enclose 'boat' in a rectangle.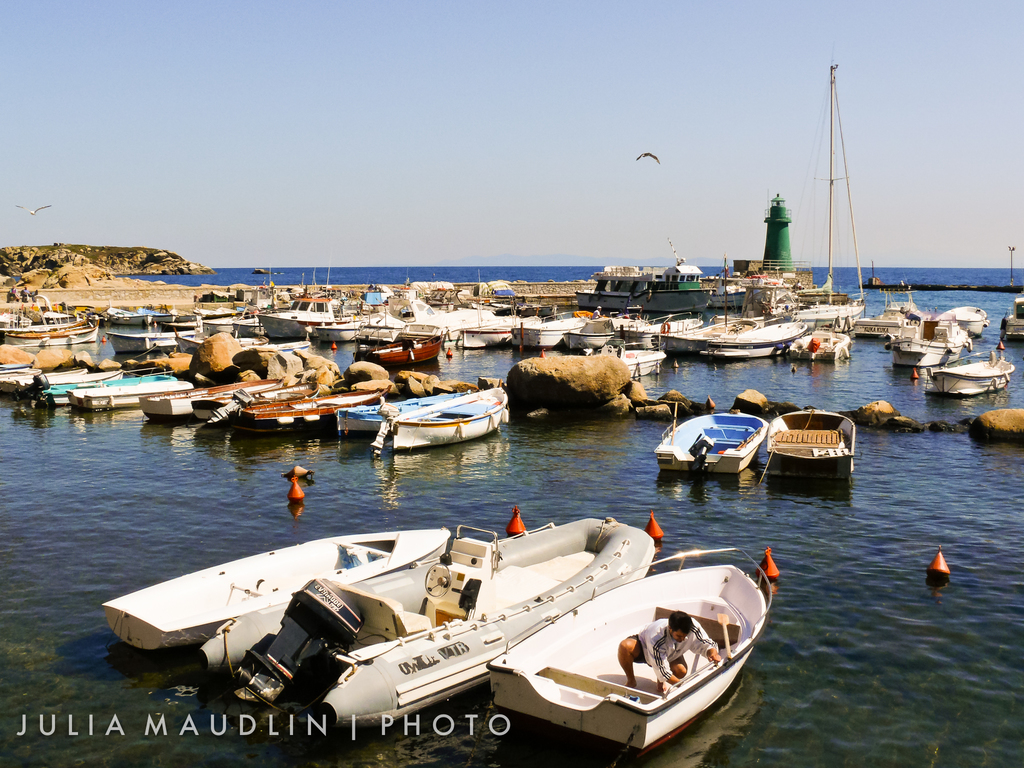
(x1=508, y1=314, x2=588, y2=351).
